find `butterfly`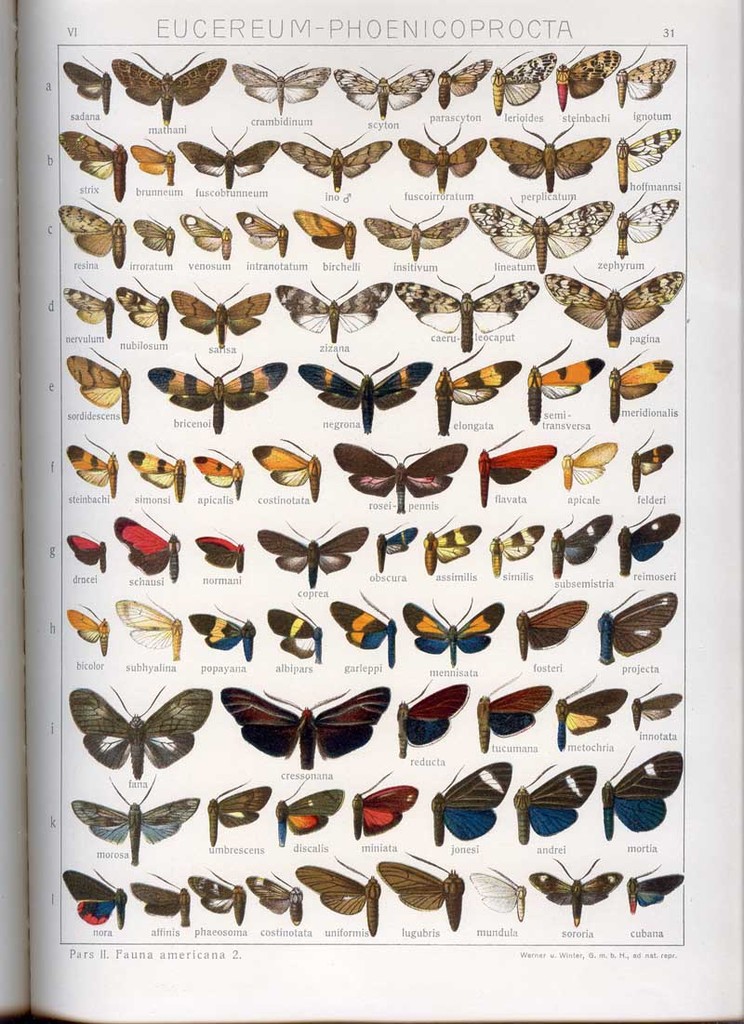
618/197/679/259
